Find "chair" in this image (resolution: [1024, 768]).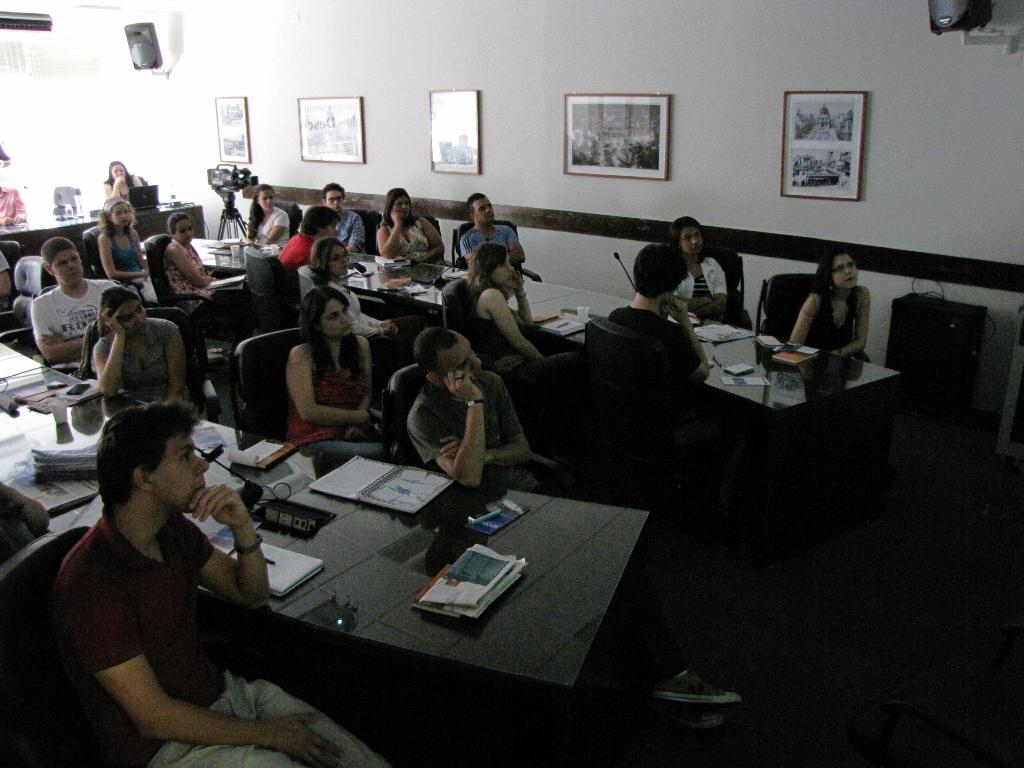
<box>419,212,456,263</box>.
